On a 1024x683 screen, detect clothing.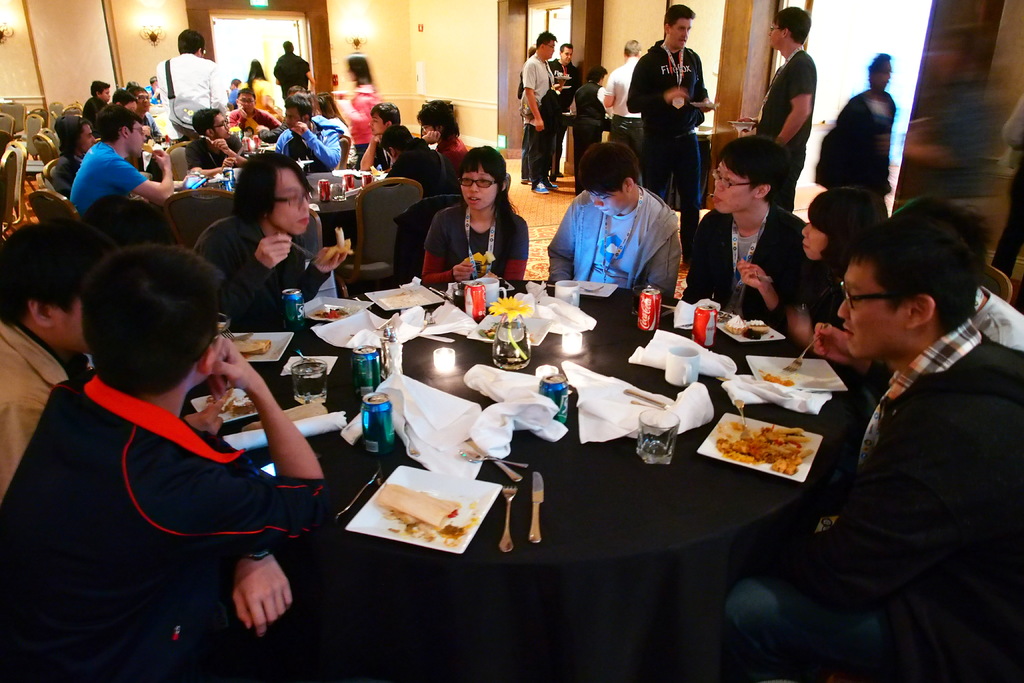
left=756, top=49, right=819, bottom=208.
